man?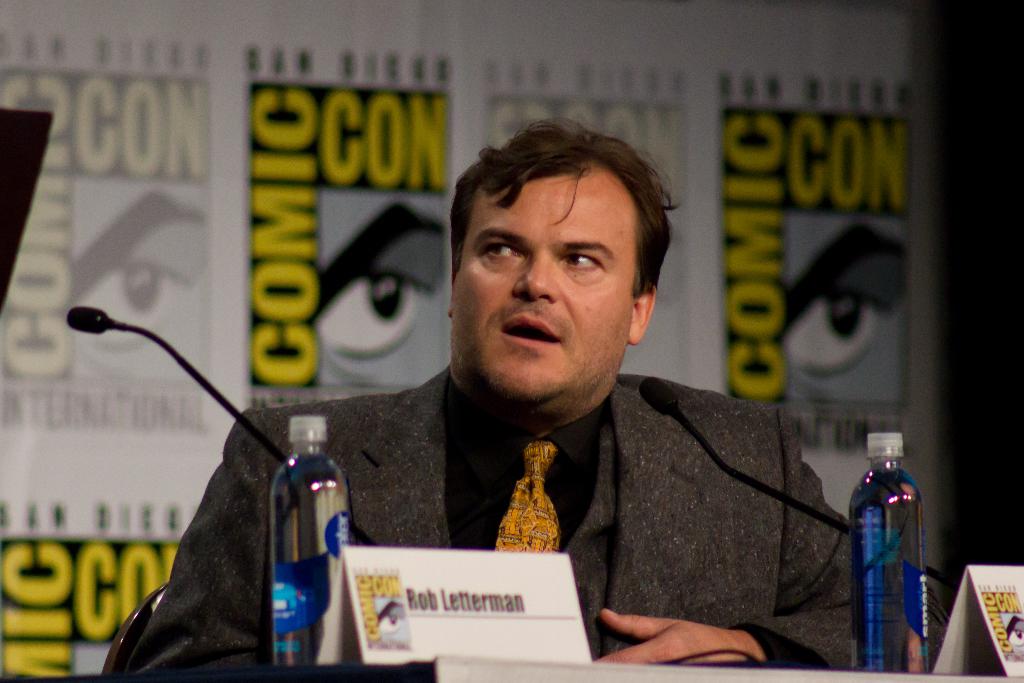
left=223, top=121, right=868, bottom=648
